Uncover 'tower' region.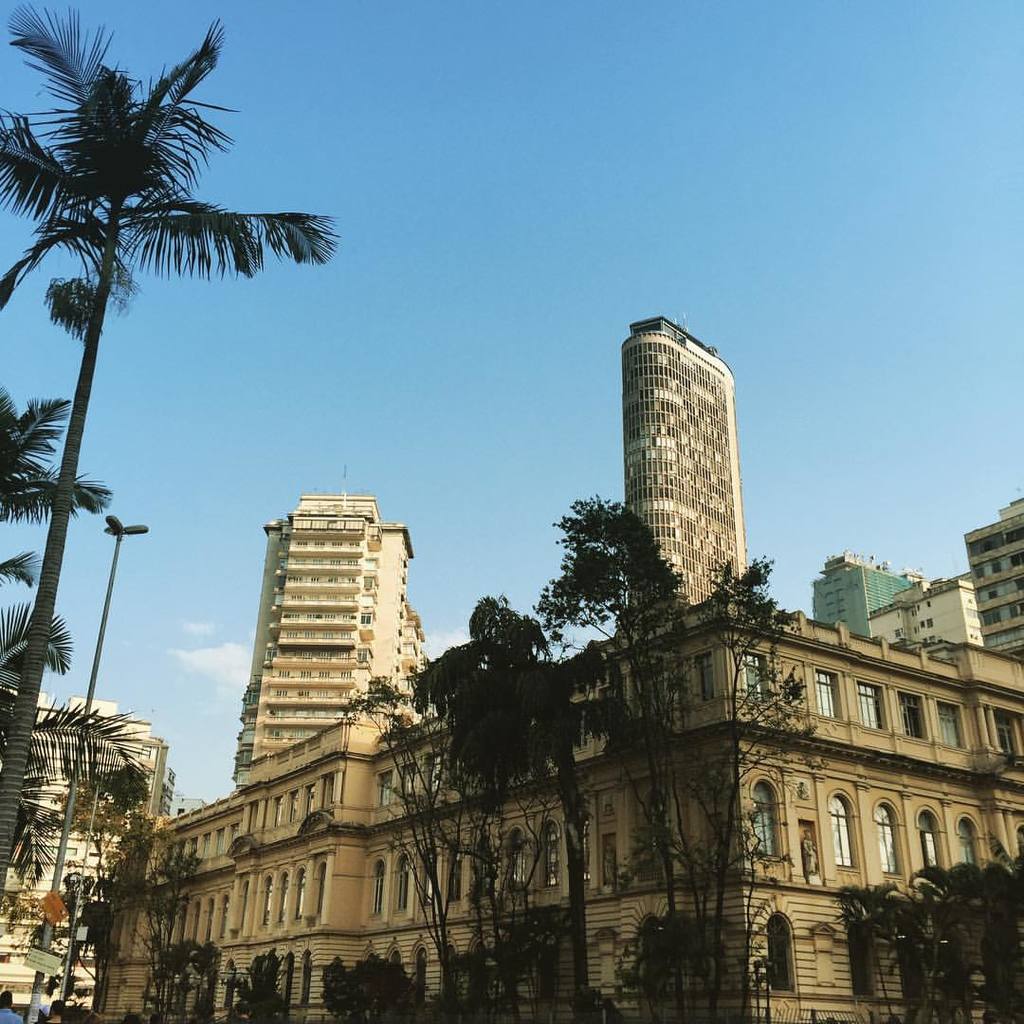
Uncovered: (610,308,747,579).
